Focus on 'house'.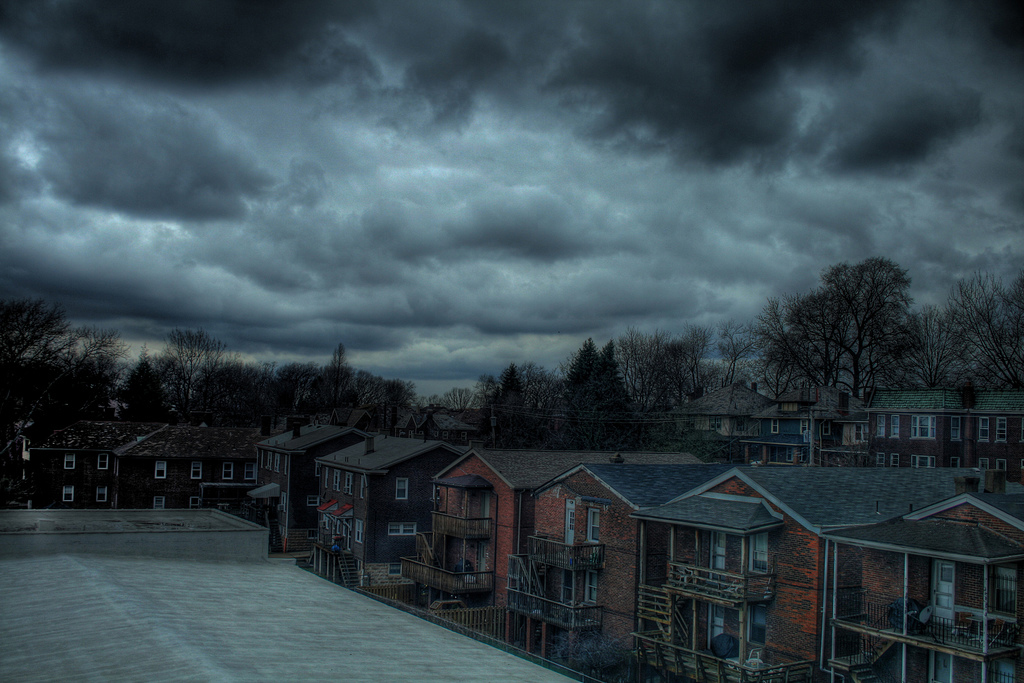
Focused at (left=311, top=428, right=462, bottom=593).
